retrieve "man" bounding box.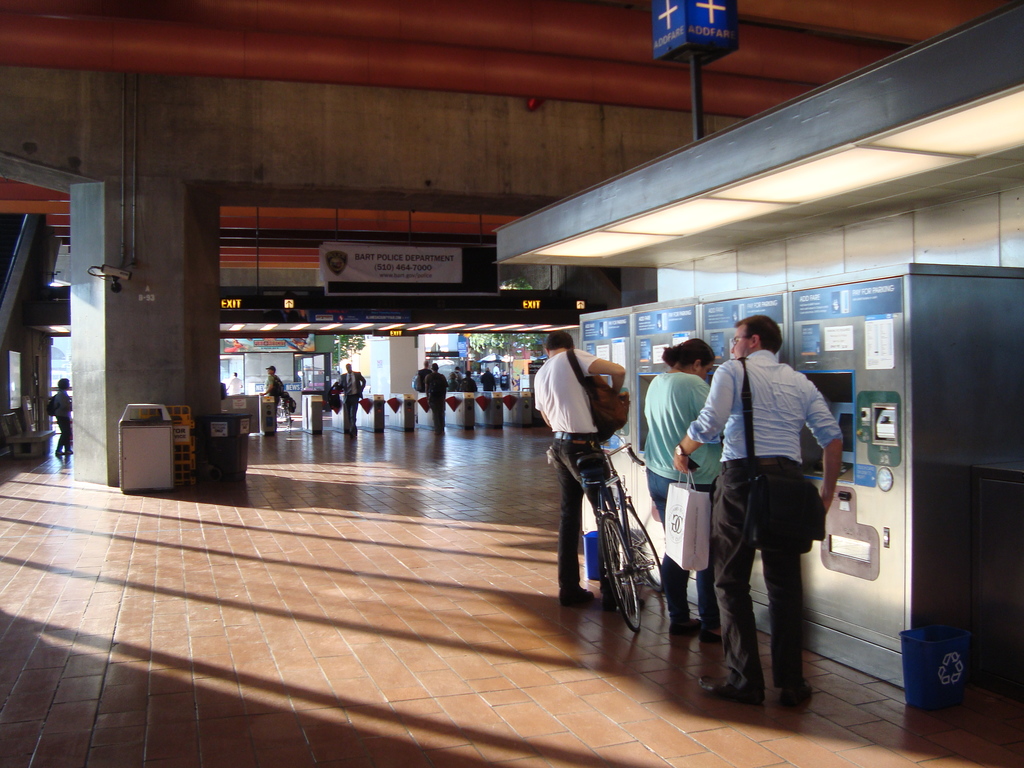
Bounding box: (225, 371, 243, 395).
